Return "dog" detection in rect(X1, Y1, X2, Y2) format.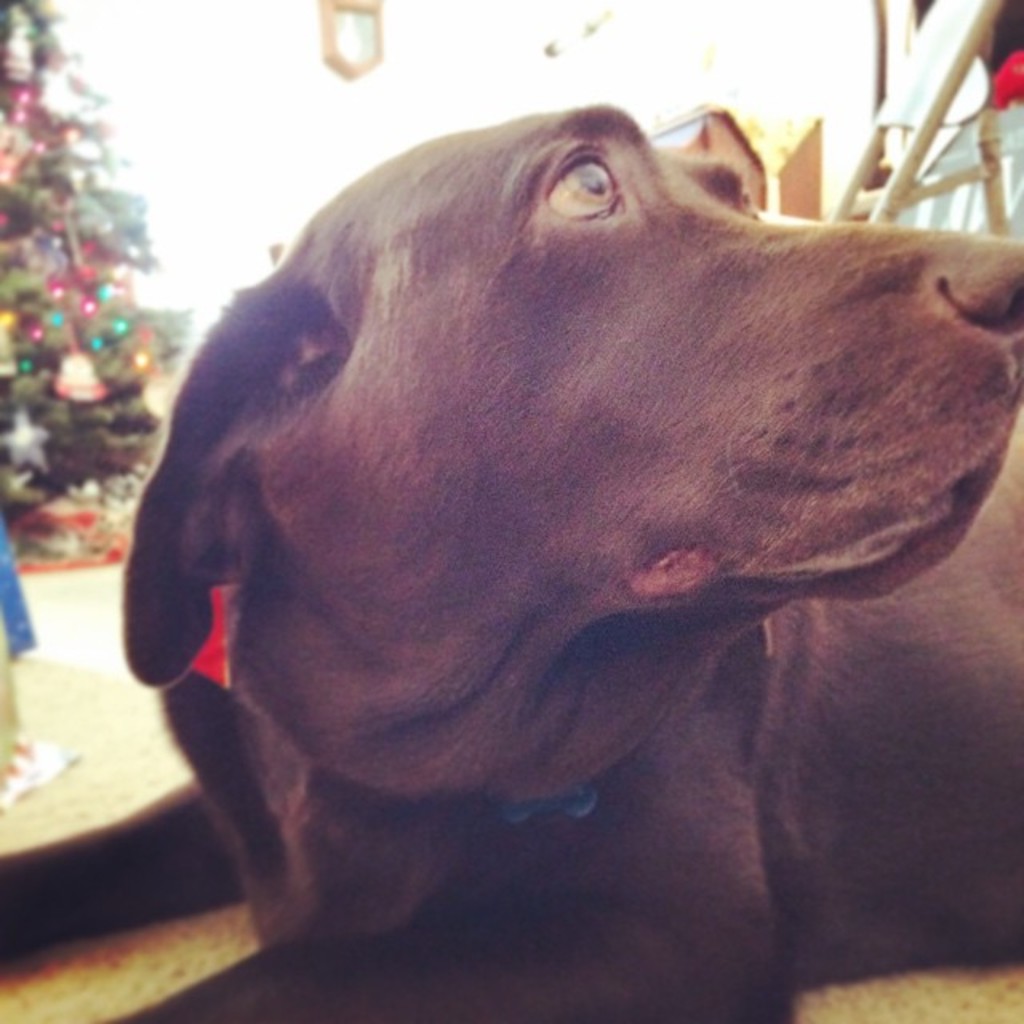
rect(120, 104, 1022, 1022).
